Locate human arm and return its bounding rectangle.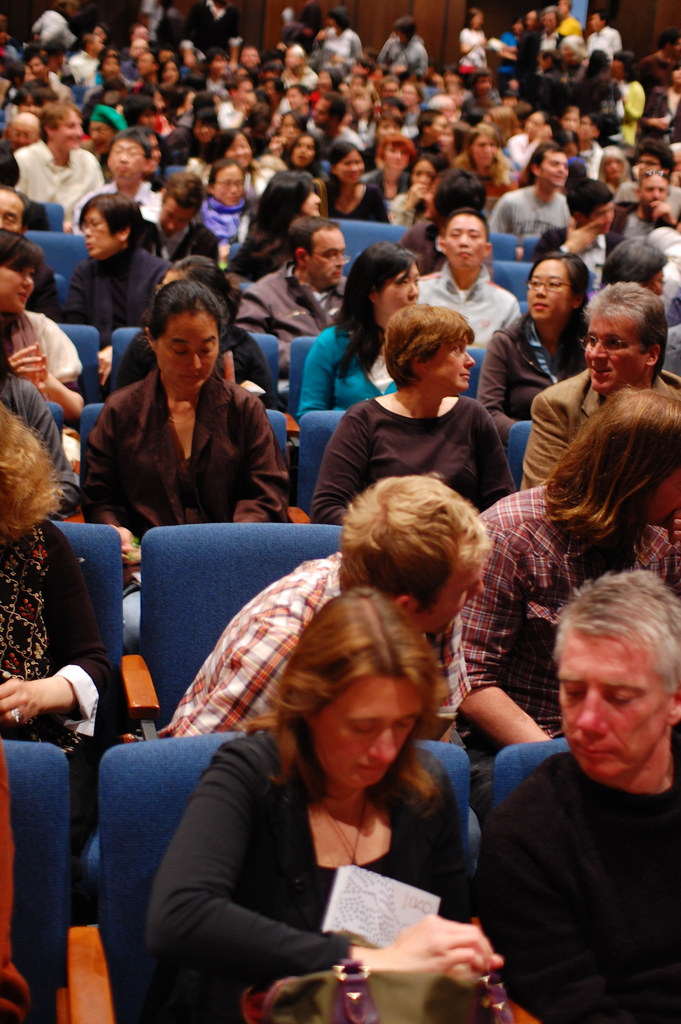
BBox(413, 616, 471, 739).
